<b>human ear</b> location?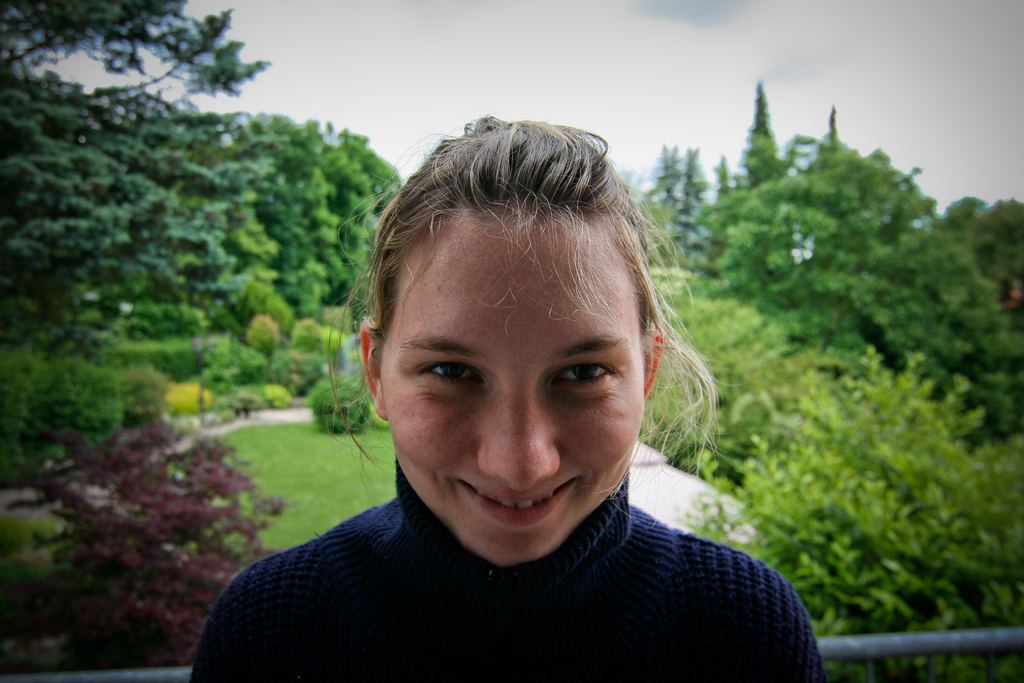
bbox(362, 322, 385, 422)
